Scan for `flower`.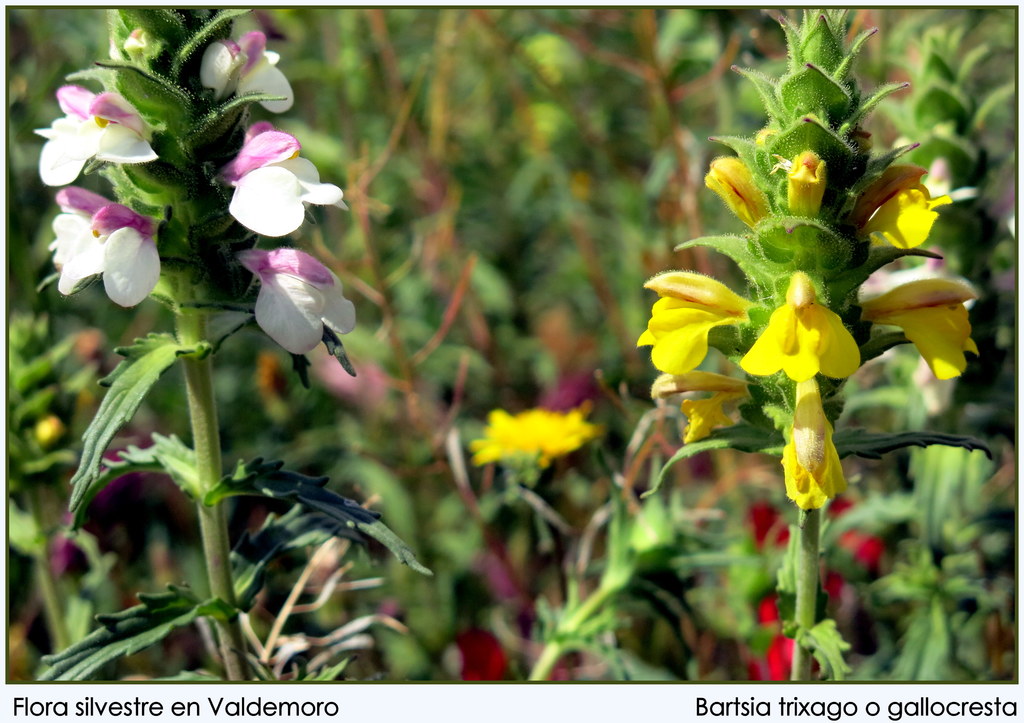
Scan result: <bbox>737, 268, 860, 378</bbox>.
